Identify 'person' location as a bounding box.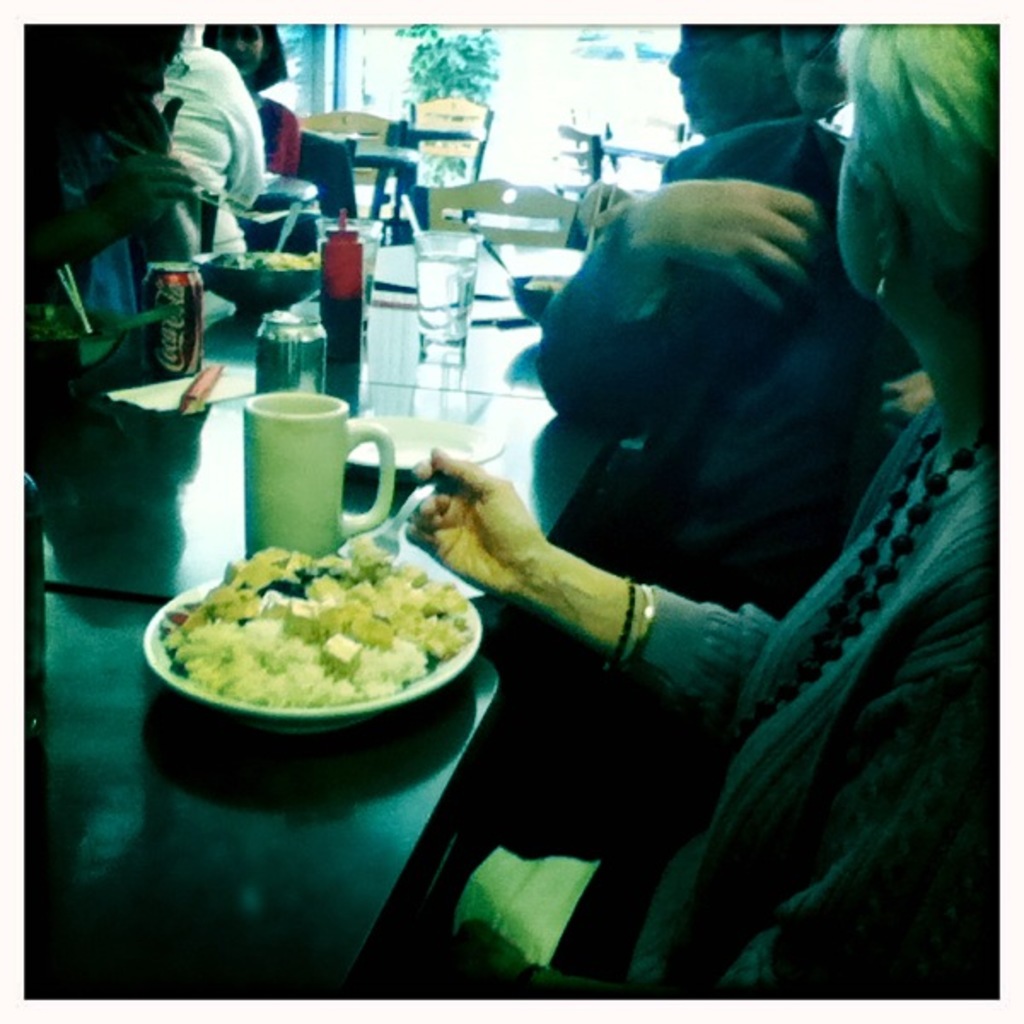
(x1=26, y1=22, x2=217, y2=456).
